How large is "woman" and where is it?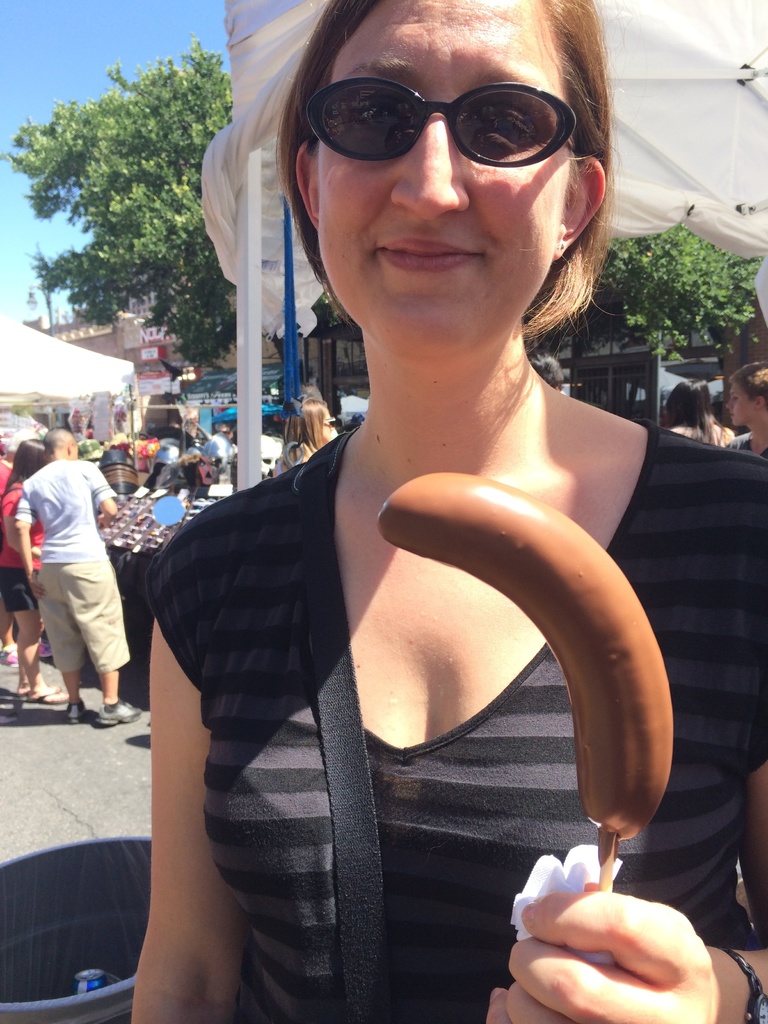
Bounding box: {"left": 0, "top": 435, "right": 70, "bottom": 705}.
